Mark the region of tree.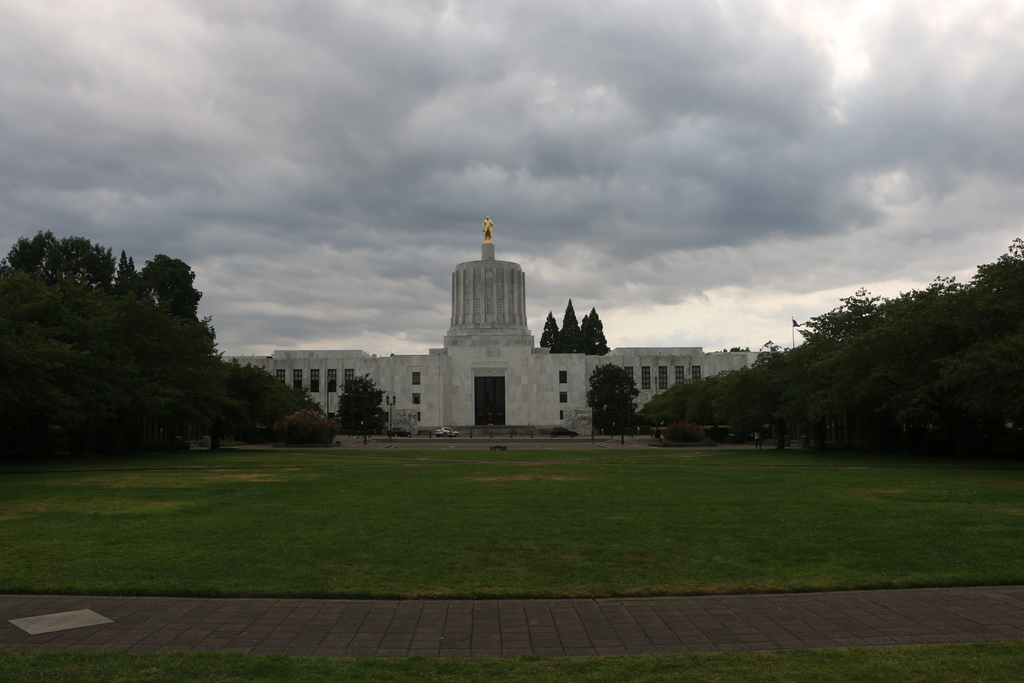
Region: (156,296,232,435).
